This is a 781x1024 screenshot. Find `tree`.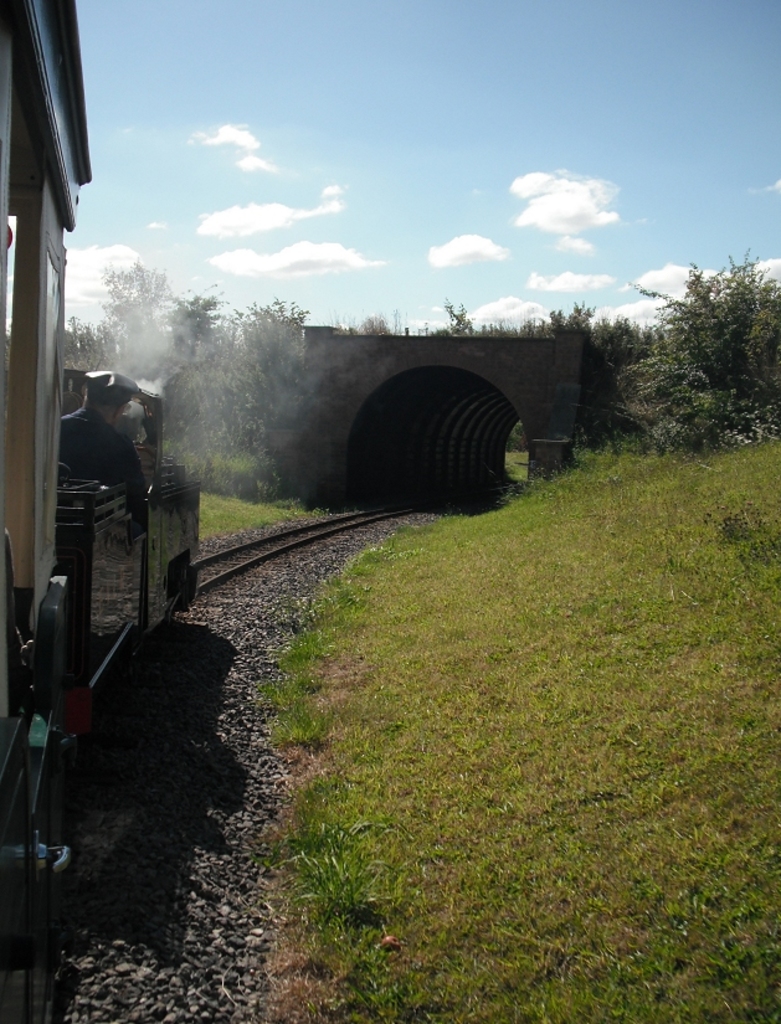
Bounding box: locate(99, 257, 156, 396).
